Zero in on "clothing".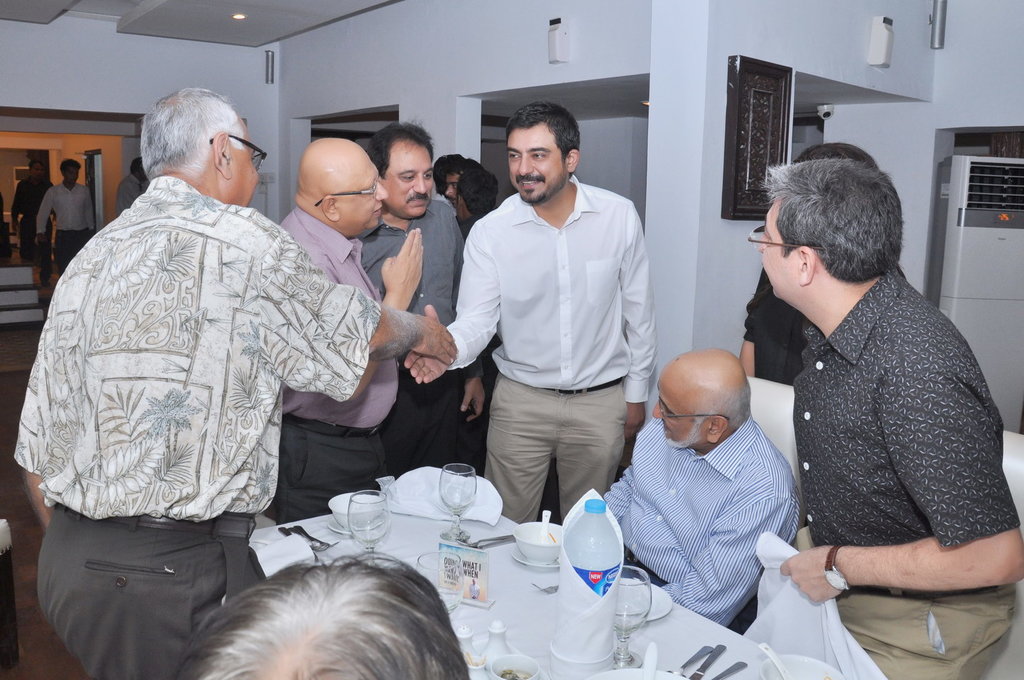
Zeroed in: x1=32, y1=171, x2=103, y2=283.
